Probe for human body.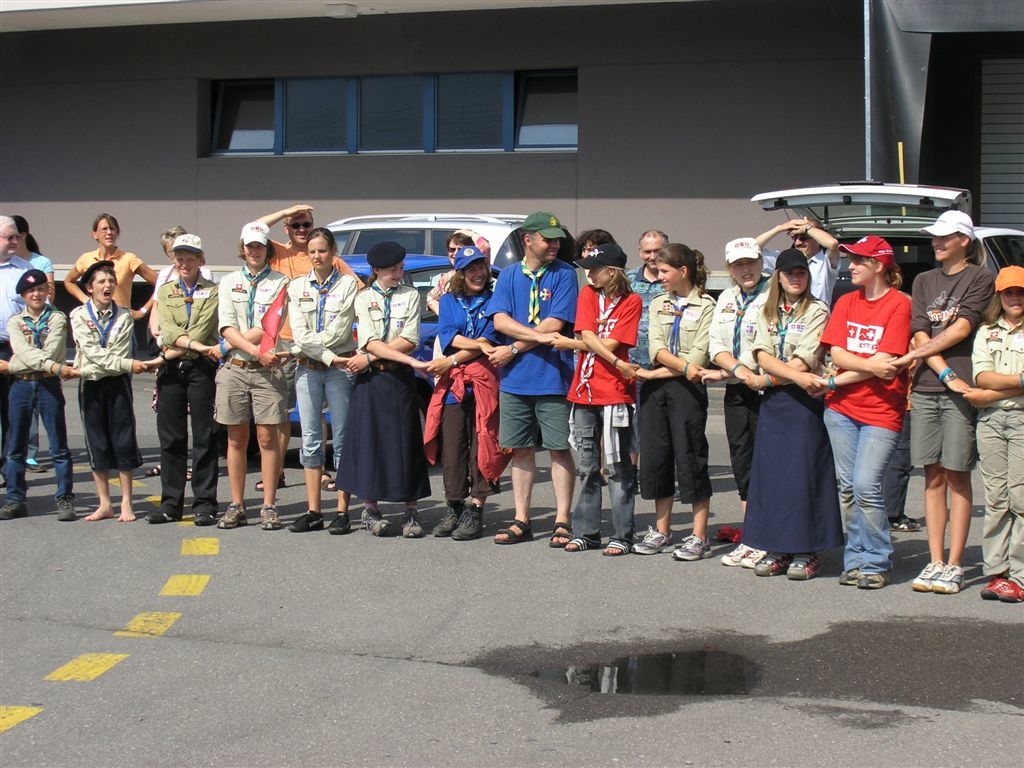
Probe result: 820 235 909 591.
